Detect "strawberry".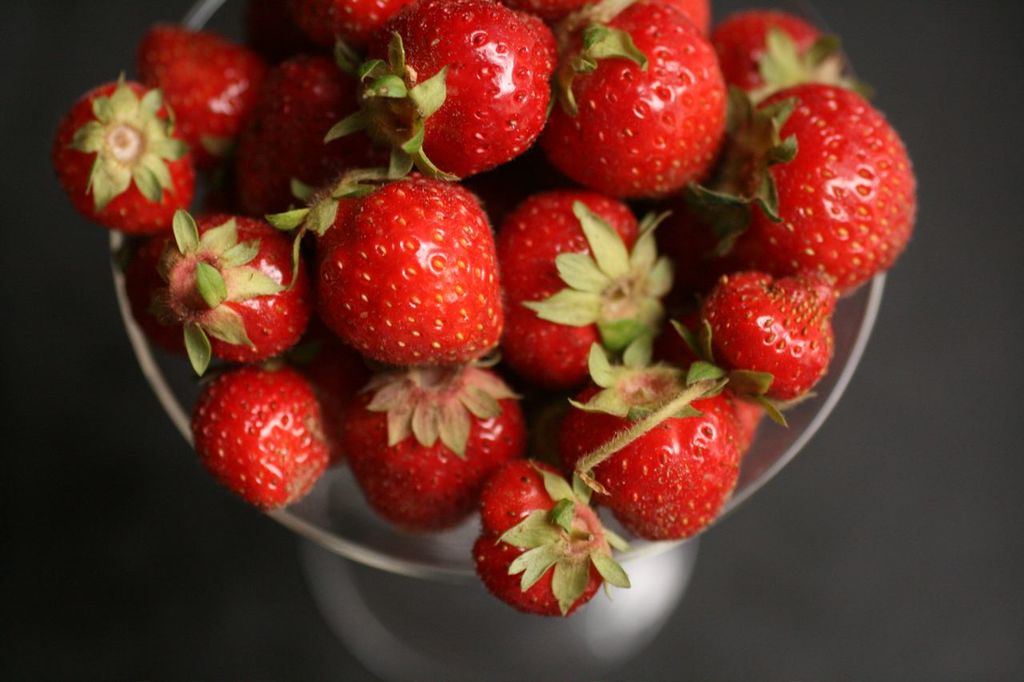
Detected at {"left": 559, "top": 0, "right": 736, "bottom": 200}.
